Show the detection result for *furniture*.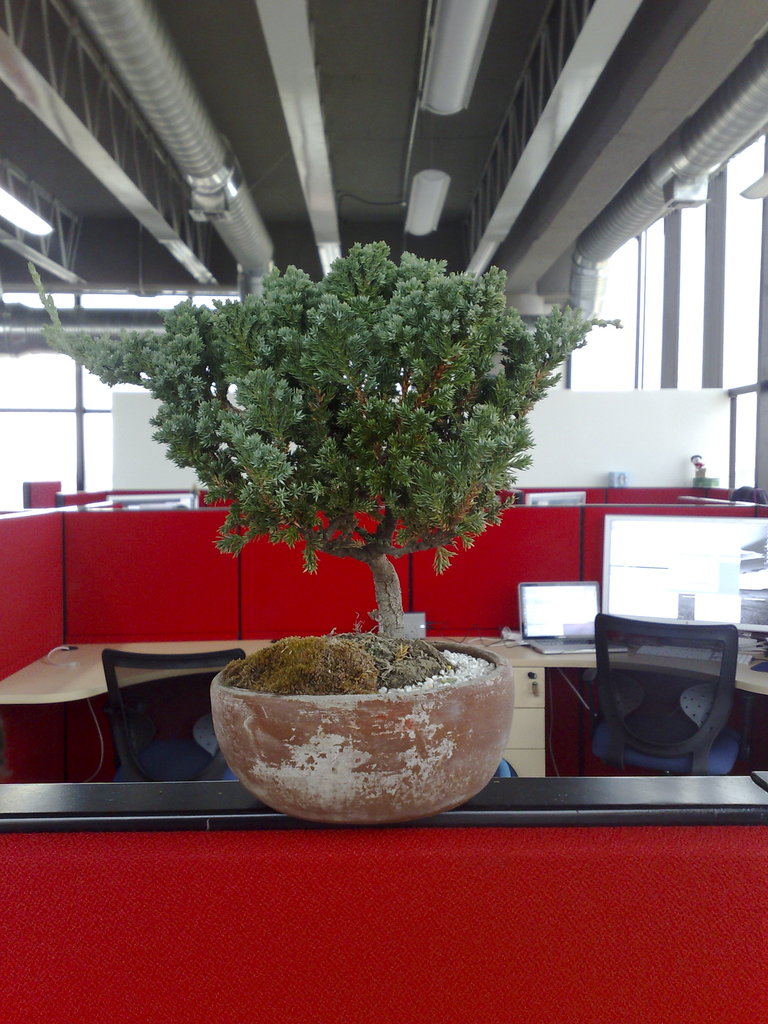
x1=0 y1=478 x2=767 y2=1023.
